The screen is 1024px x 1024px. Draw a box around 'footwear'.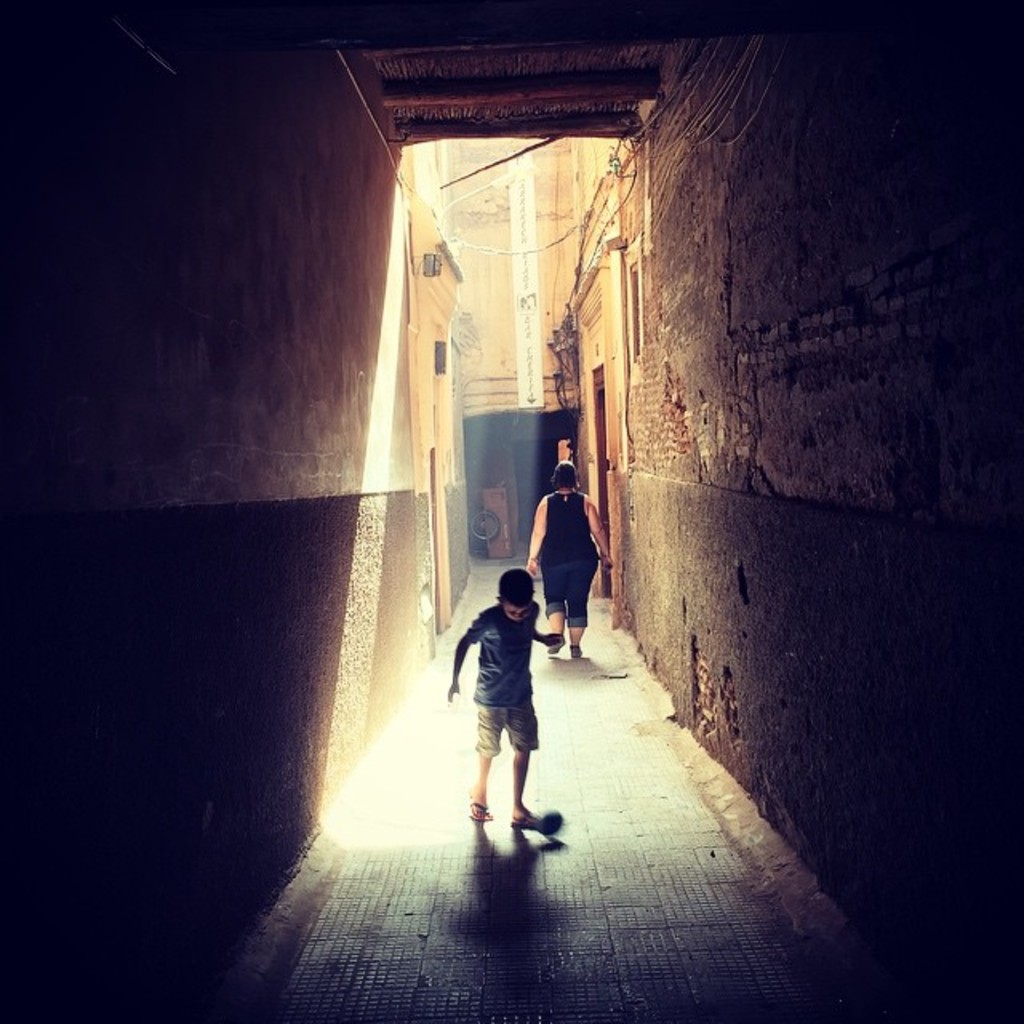
bbox=(549, 627, 555, 650).
